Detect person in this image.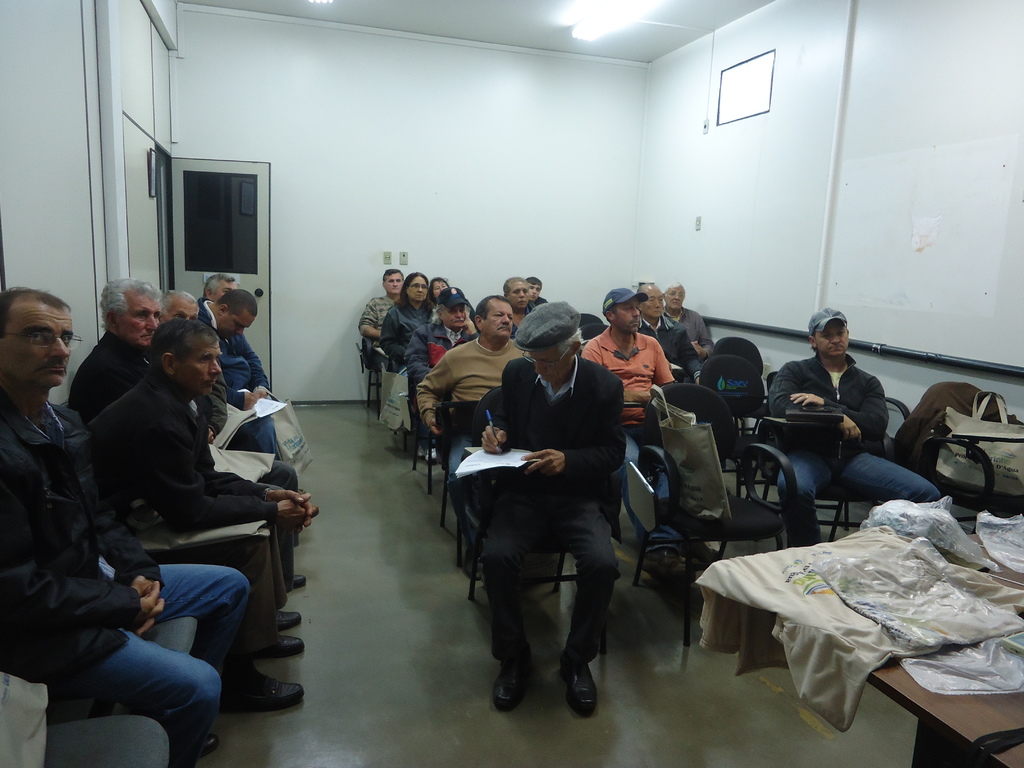
Detection: detection(461, 286, 640, 711).
